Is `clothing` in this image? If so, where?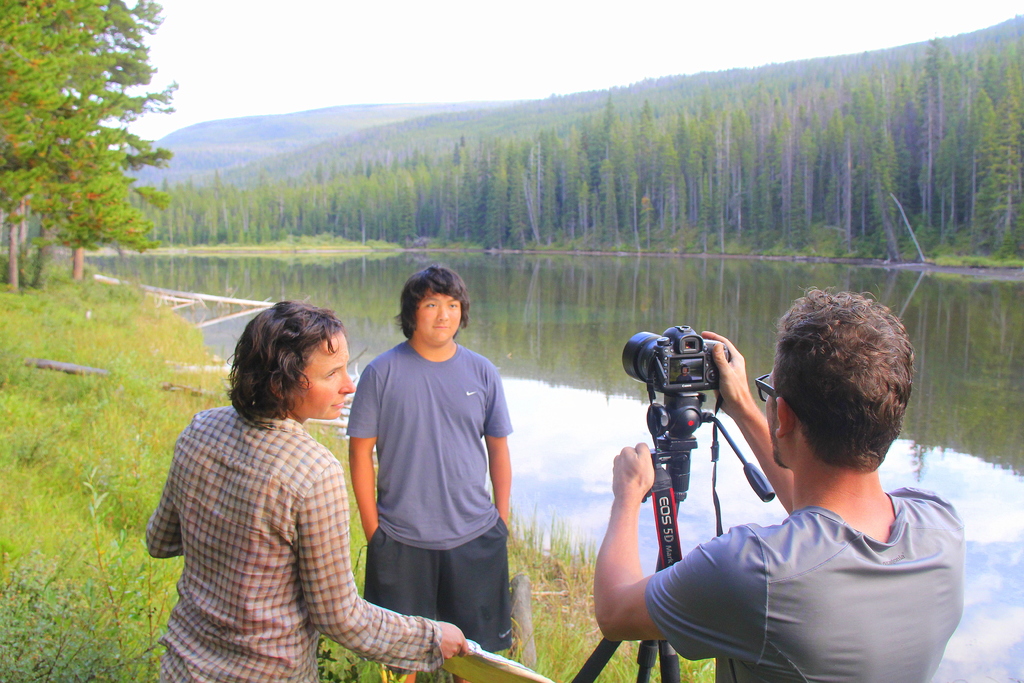
Yes, at [139,391,449,682].
